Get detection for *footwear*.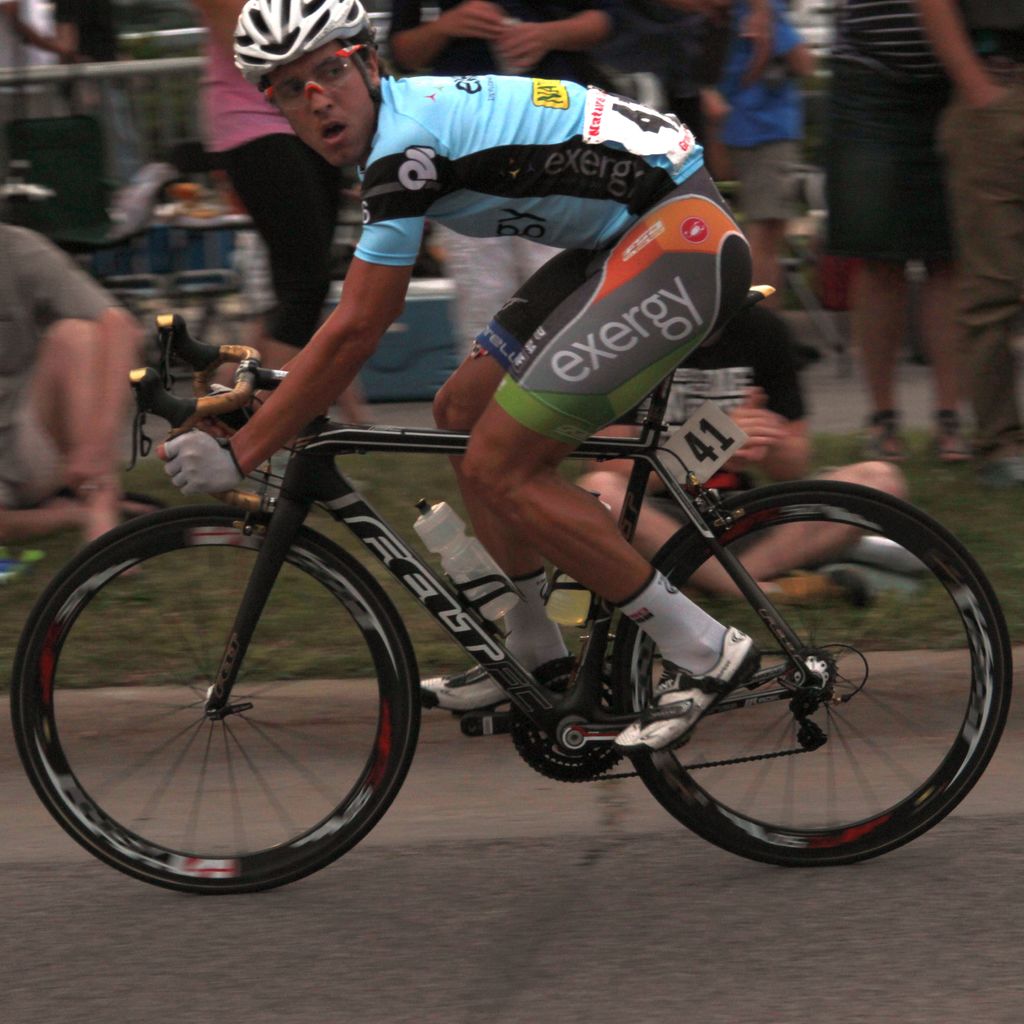
Detection: (45, 493, 172, 521).
